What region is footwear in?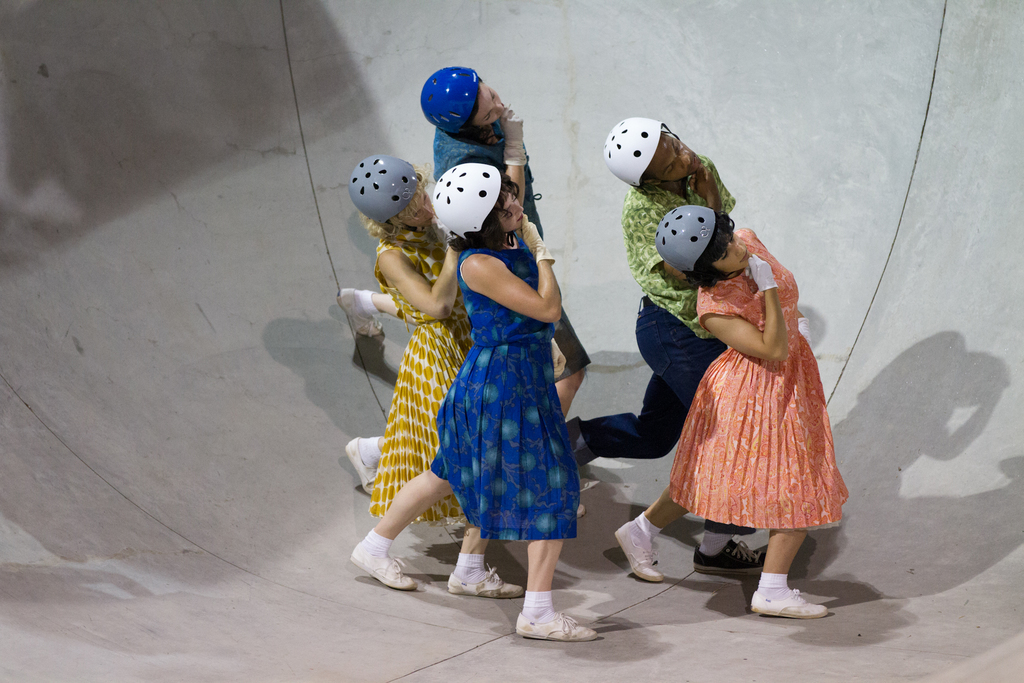
rect(510, 610, 598, 638).
